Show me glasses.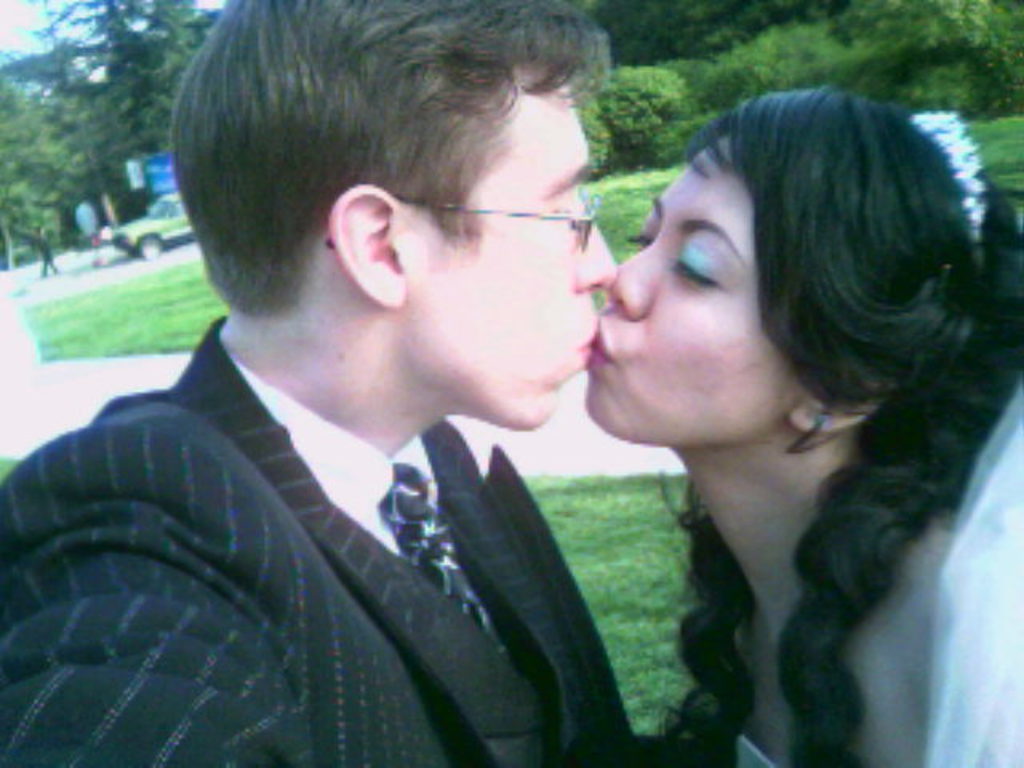
glasses is here: (416, 192, 582, 250).
